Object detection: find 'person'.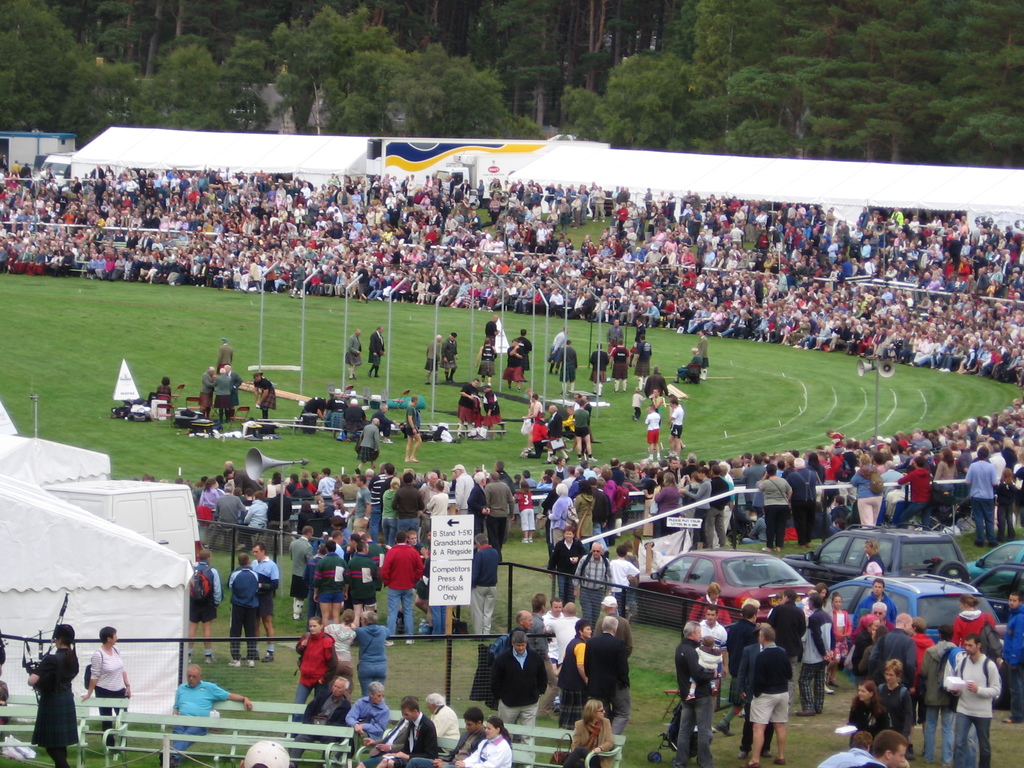
{"x1": 851, "y1": 455, "x2": 887, "y2": 531}.
